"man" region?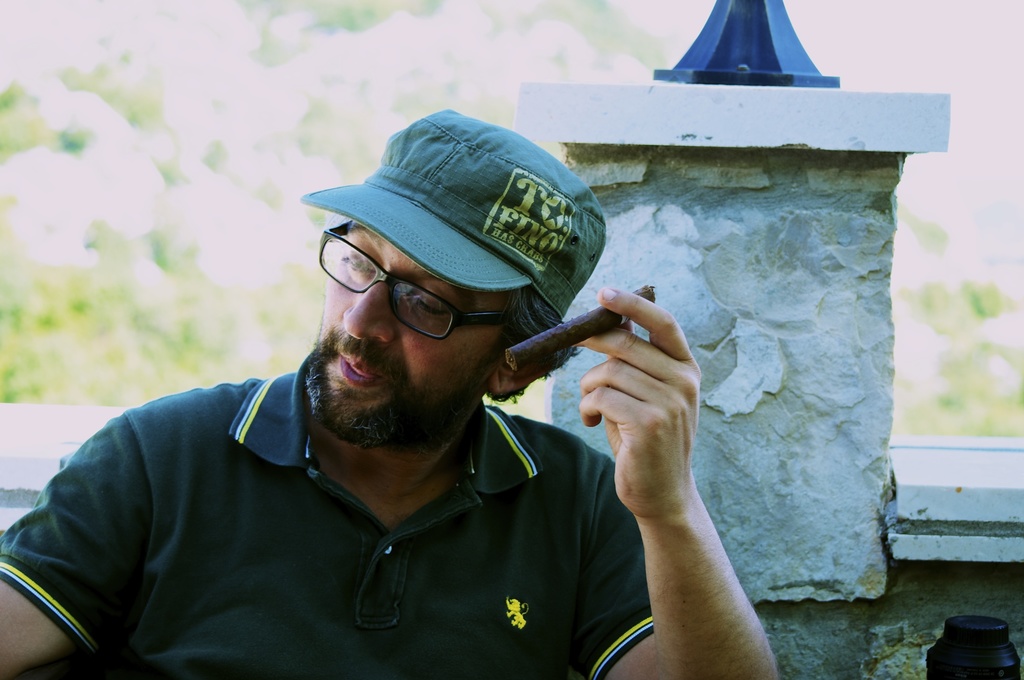
<bbox>46, 121, 778, 679</bbox>
